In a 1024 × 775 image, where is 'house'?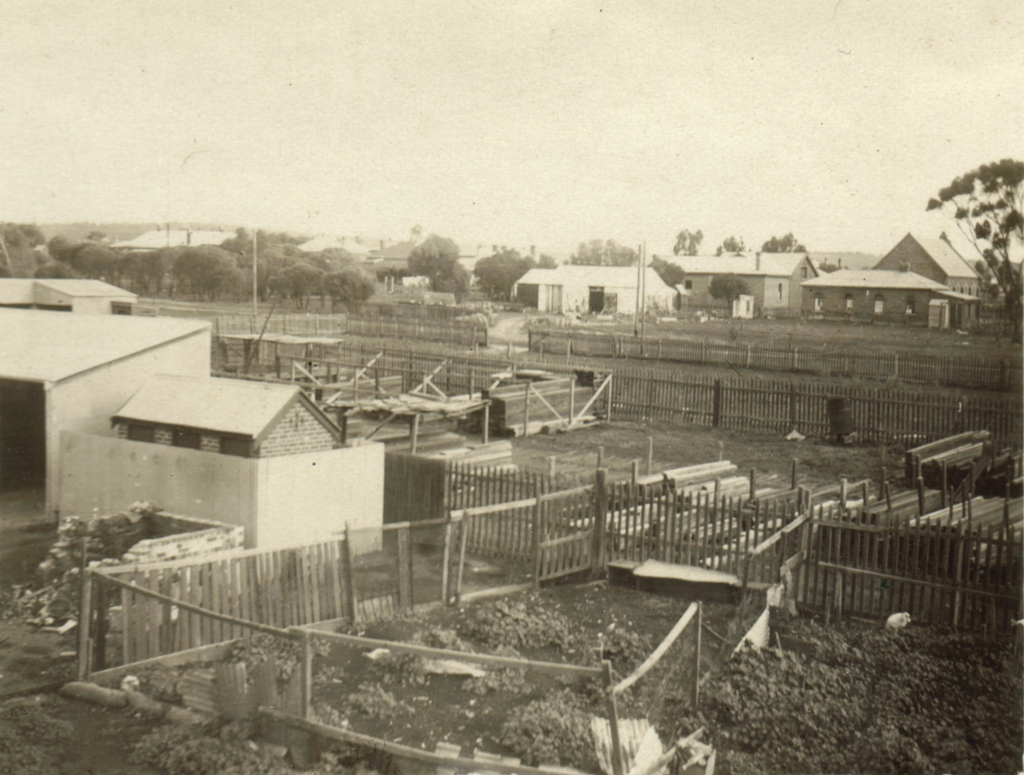
{"x1": 500, "y1": 267, "x2": 689, "y2": 317}.
